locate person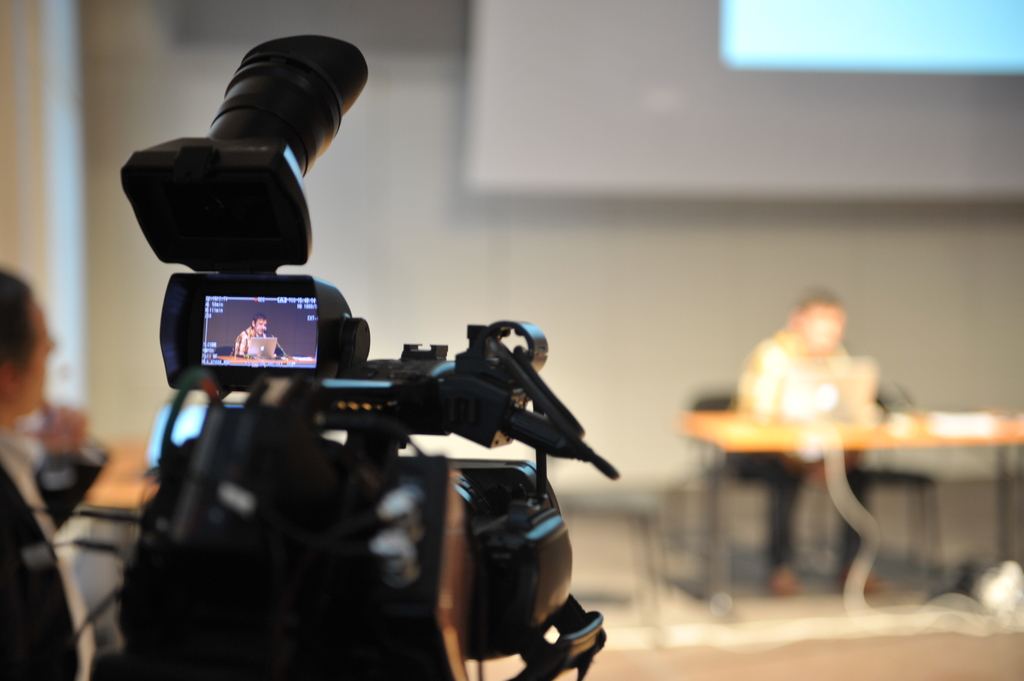
box=[228, 314, 269, 357]
